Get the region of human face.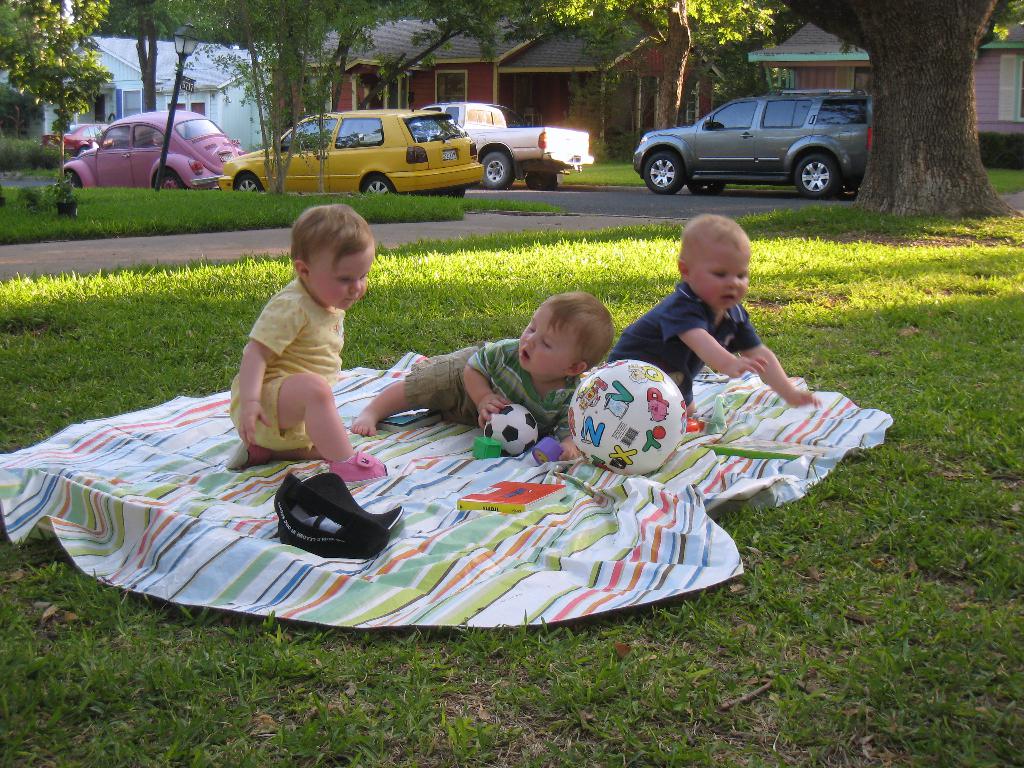
left=516, top=301, right=581, bottom=378.
